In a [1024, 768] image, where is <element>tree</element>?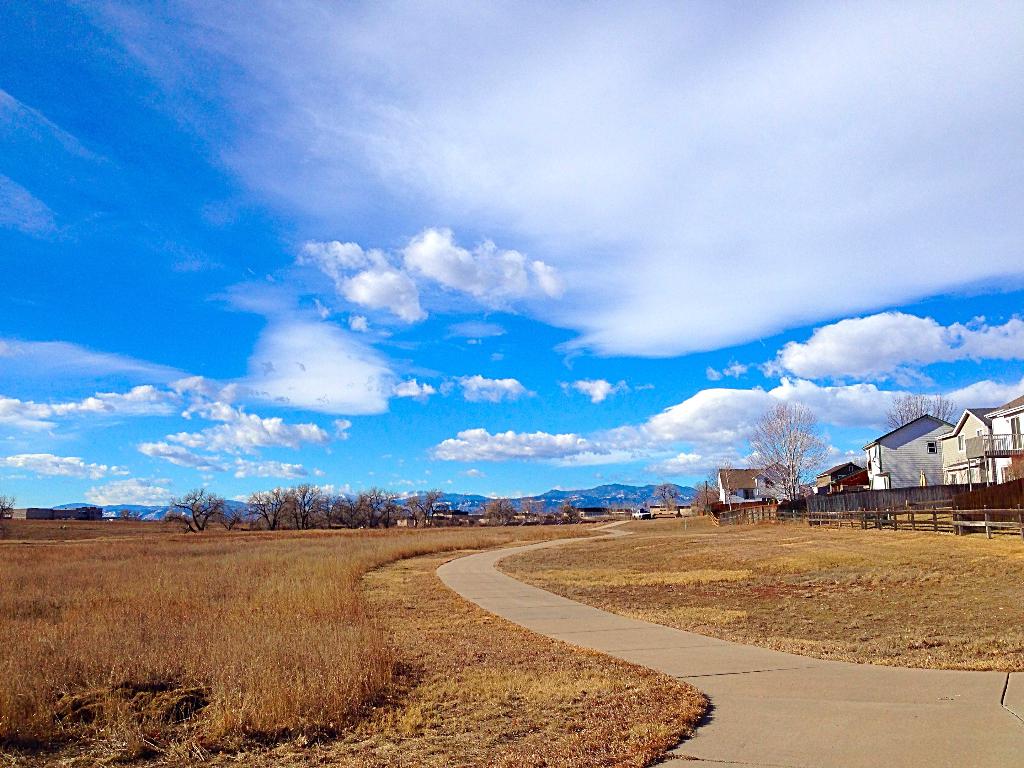
BBox(689, 479, 721, 513).
